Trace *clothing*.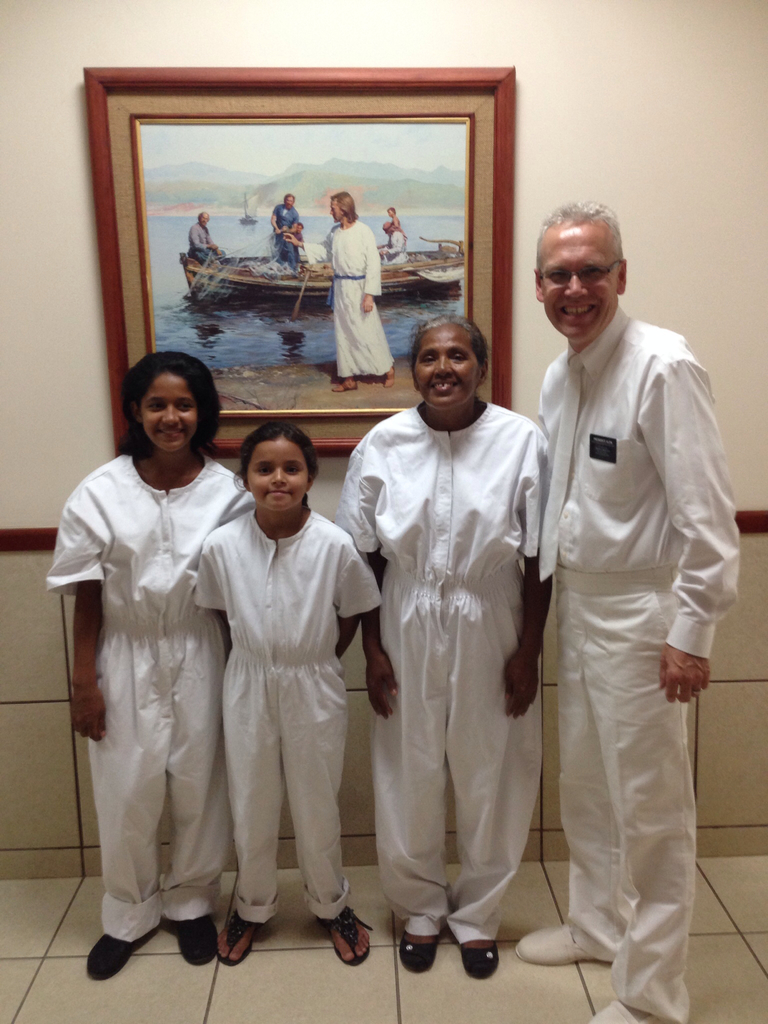
Traced to box=[330, 209, 387, 374].
